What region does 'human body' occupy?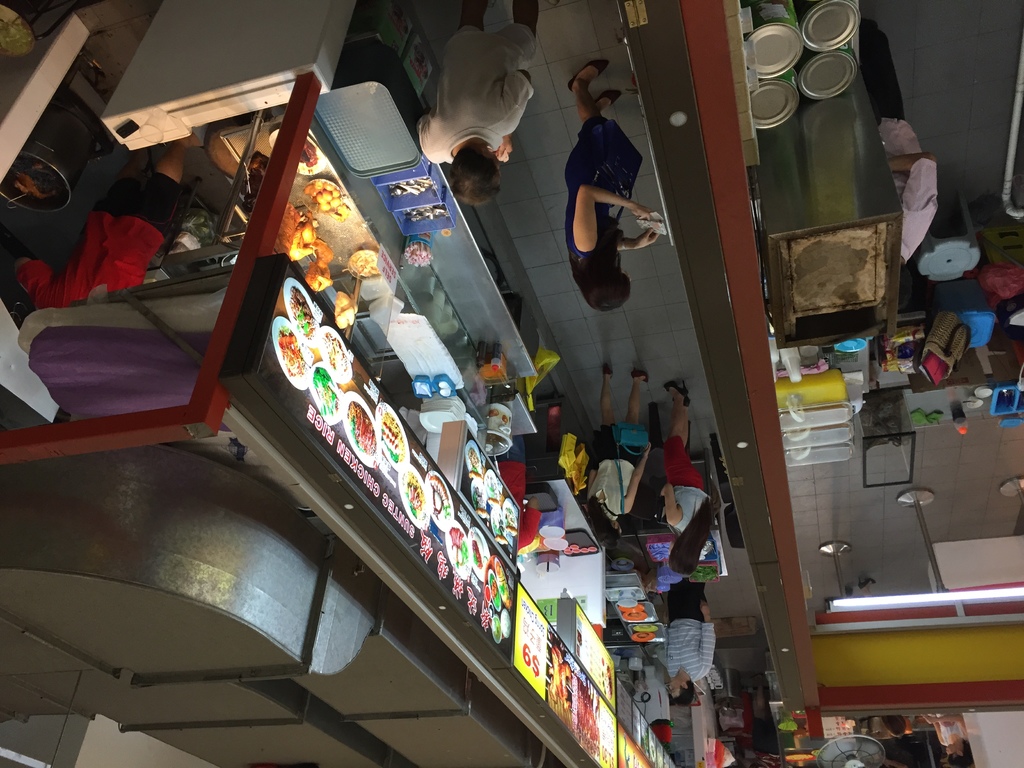
(562,62,662,271).
